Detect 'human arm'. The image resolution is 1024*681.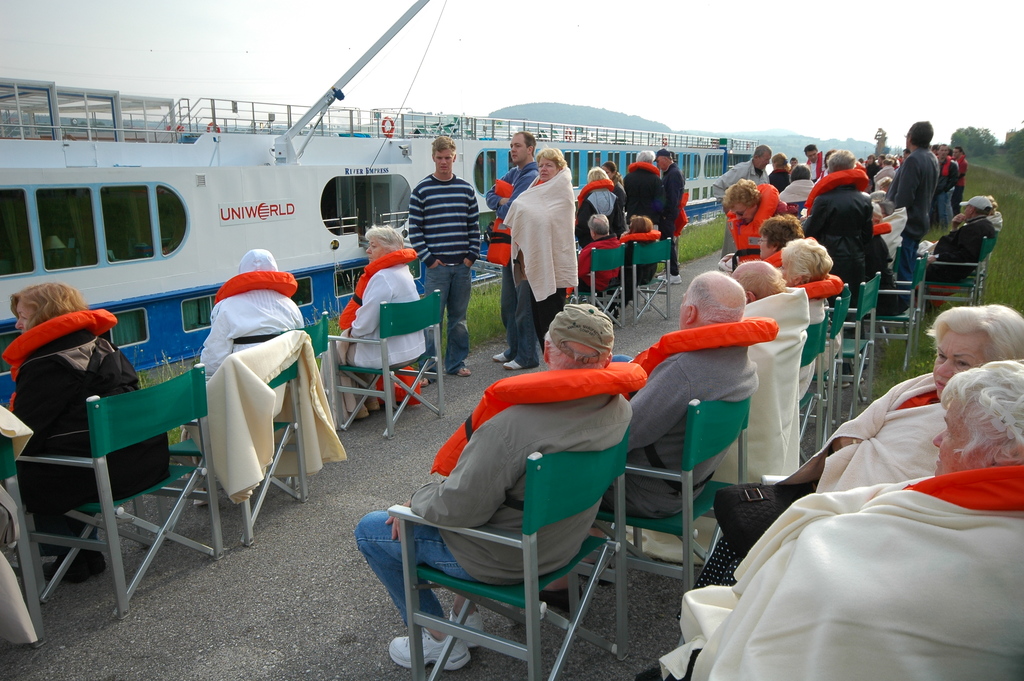
<bbox>870, 165, 874, 174</bbox>.
